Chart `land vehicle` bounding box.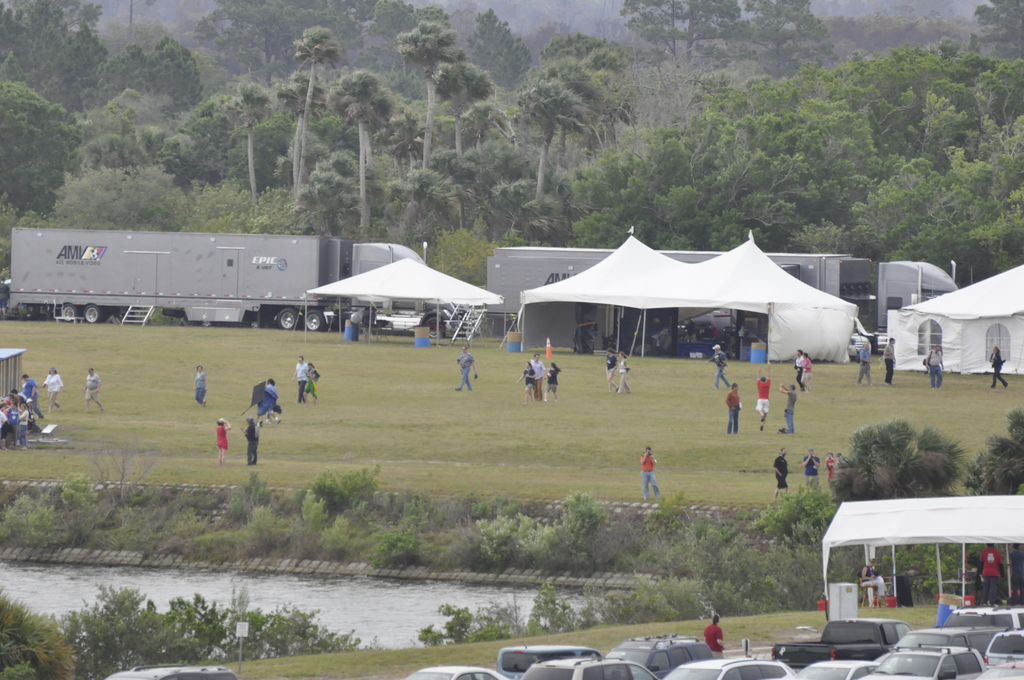
Charted: x1=897, y1=620, x2=991, y2=644.
